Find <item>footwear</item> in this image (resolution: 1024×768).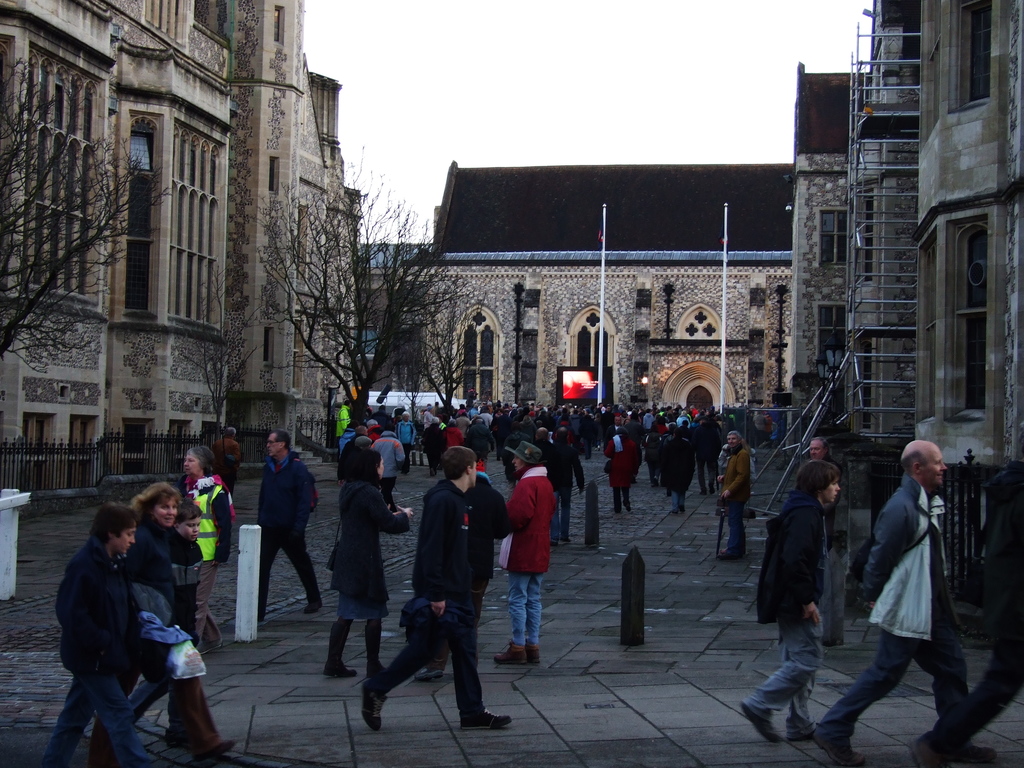
<region>549, 537, 557, 545</region>.
